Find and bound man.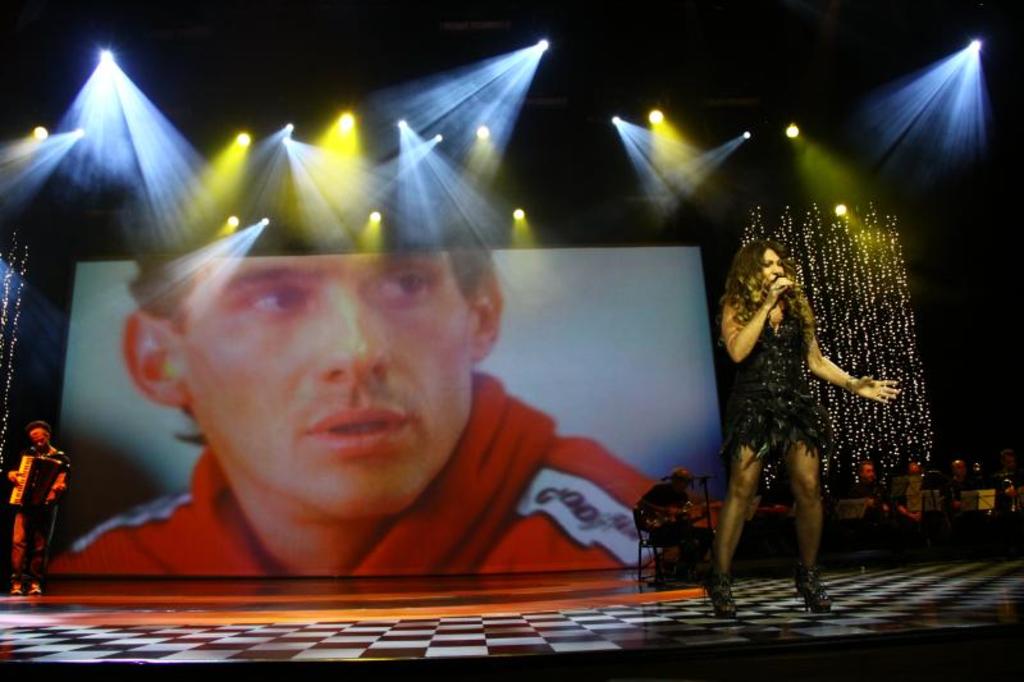
Bound: 844/461/899/534.
